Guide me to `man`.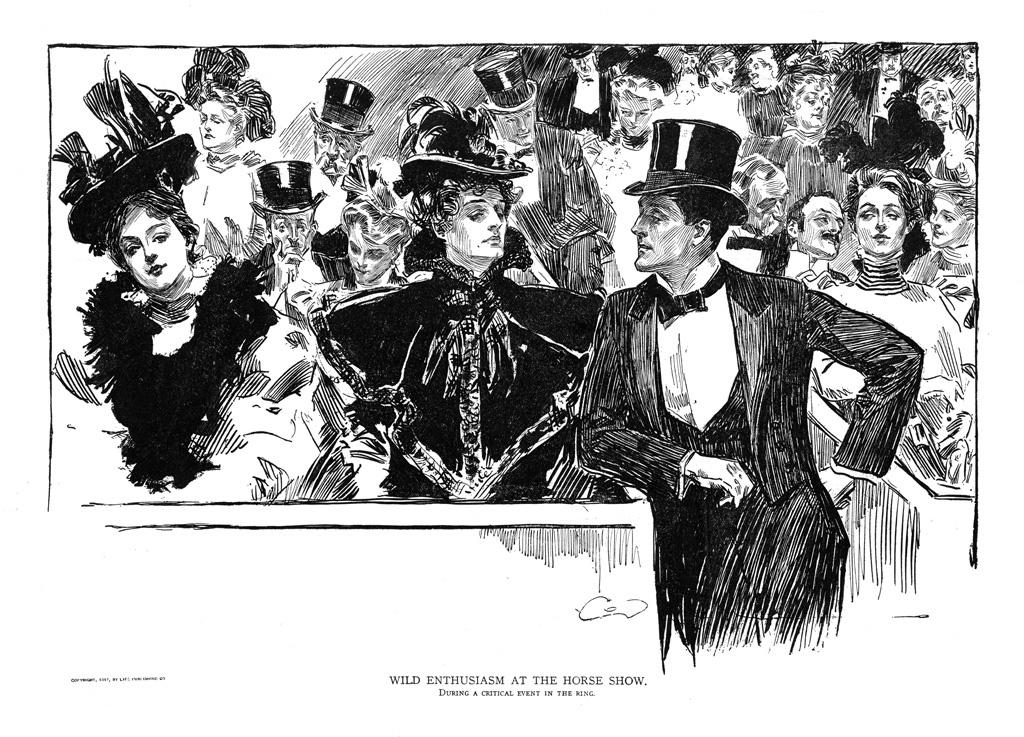
Guidance: rect(465, 49, 610, 291).
